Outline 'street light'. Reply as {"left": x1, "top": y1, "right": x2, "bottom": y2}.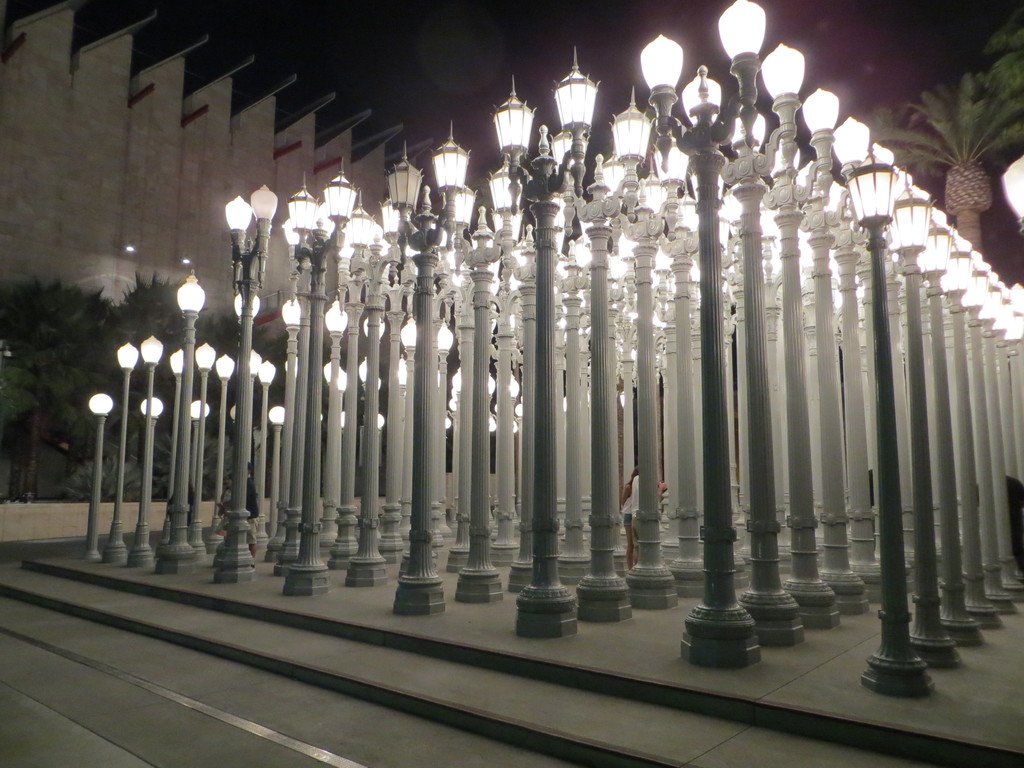
{"left": 172, "top": 265, "right": 212, "bottom": 556}.
